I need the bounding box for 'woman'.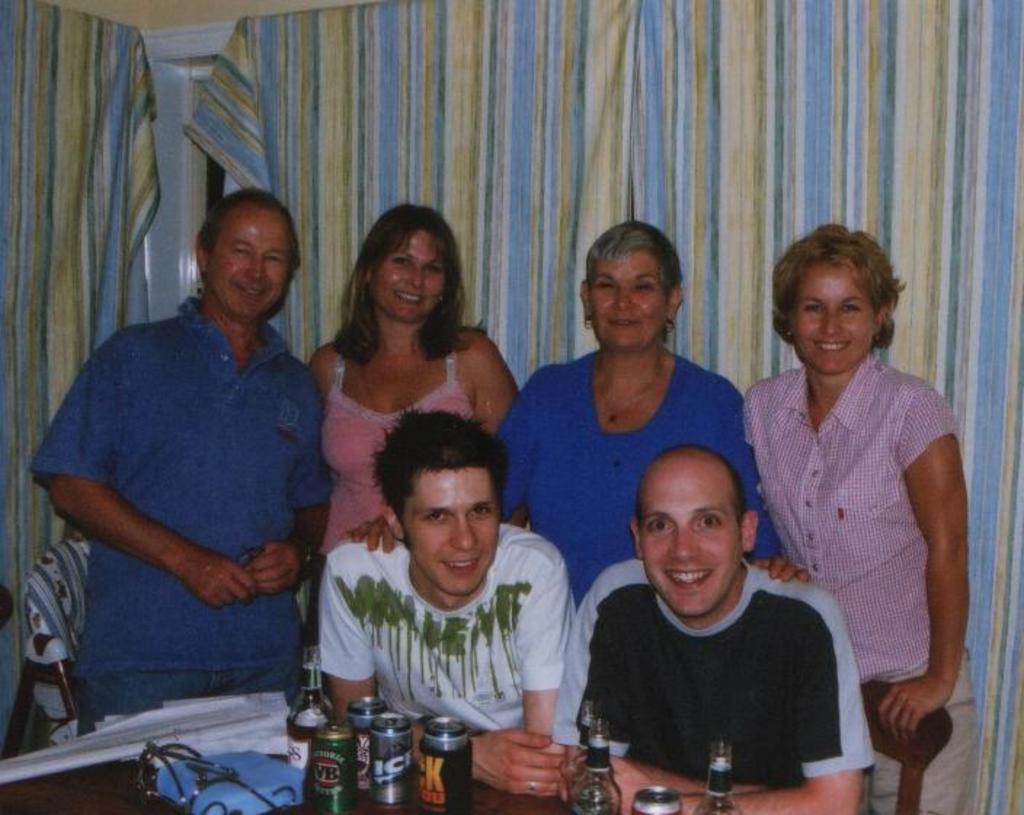
Here it is: detection(346, 224, 825, 630).
